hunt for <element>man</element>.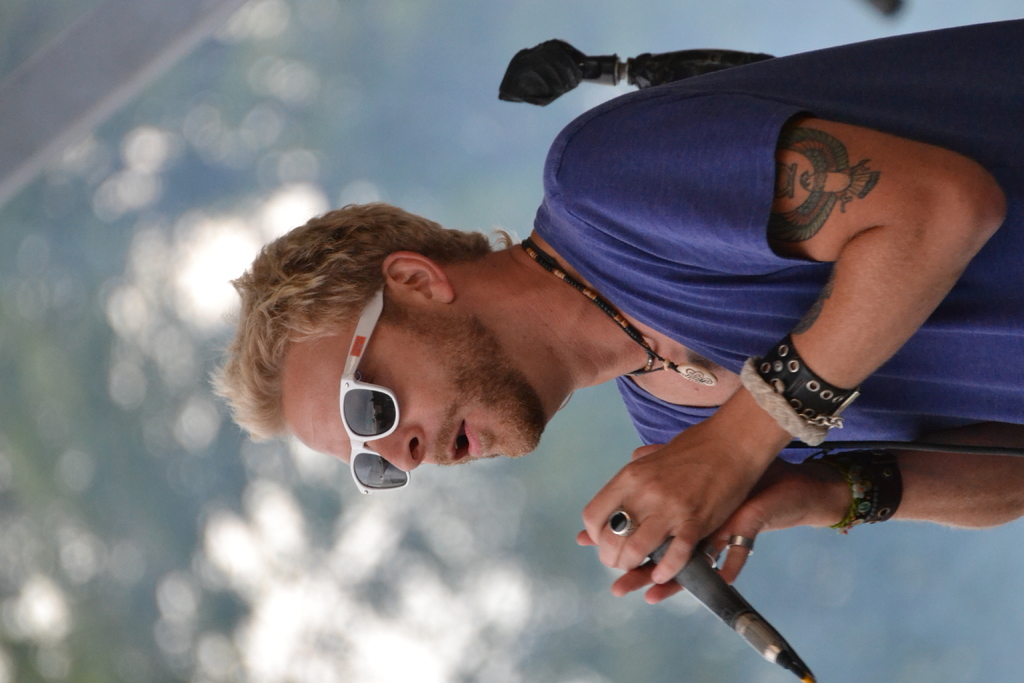
Hunted down at [237,39,1023,609].
